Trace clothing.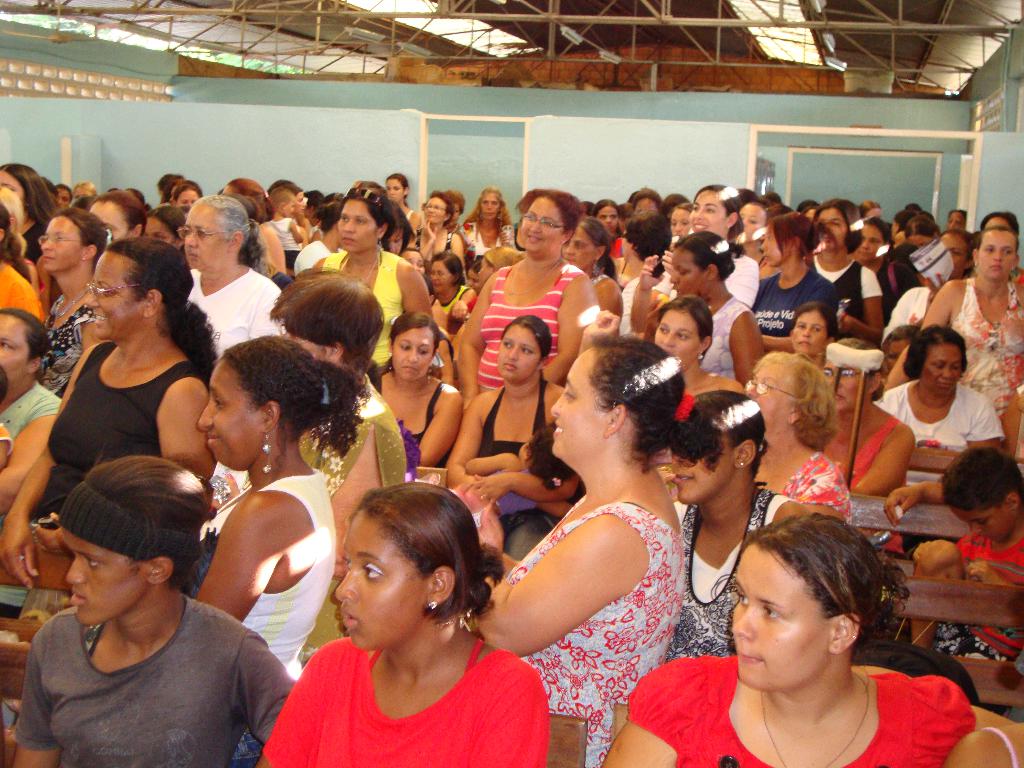
Traced to 245, 463, 332, 680.
